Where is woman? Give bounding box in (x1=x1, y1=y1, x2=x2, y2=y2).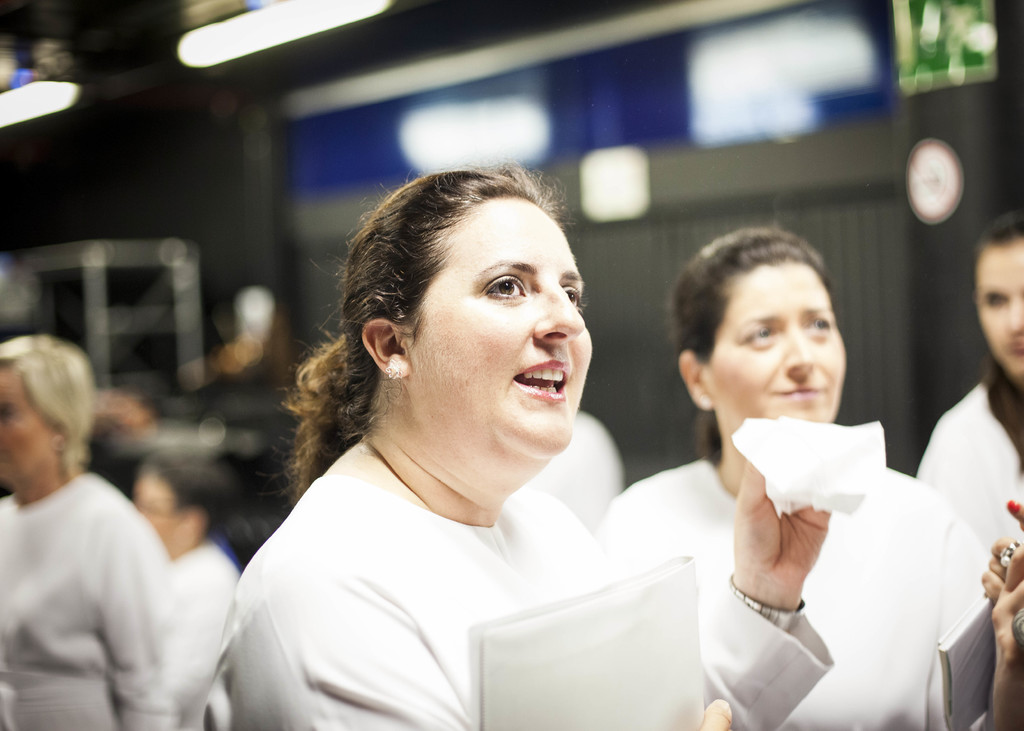
(x1=913, y1=209, x2=1023, y2=573).
